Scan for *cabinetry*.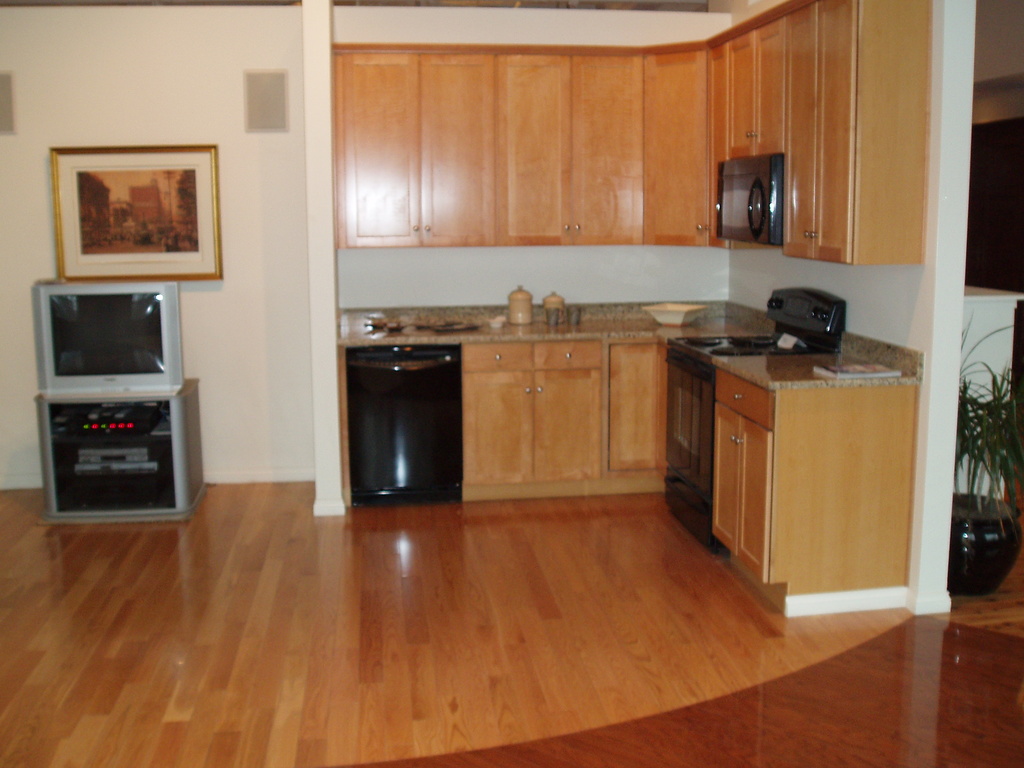
Scan result: pyautogui.locateOnScreen(608, 340, 675, 495).
